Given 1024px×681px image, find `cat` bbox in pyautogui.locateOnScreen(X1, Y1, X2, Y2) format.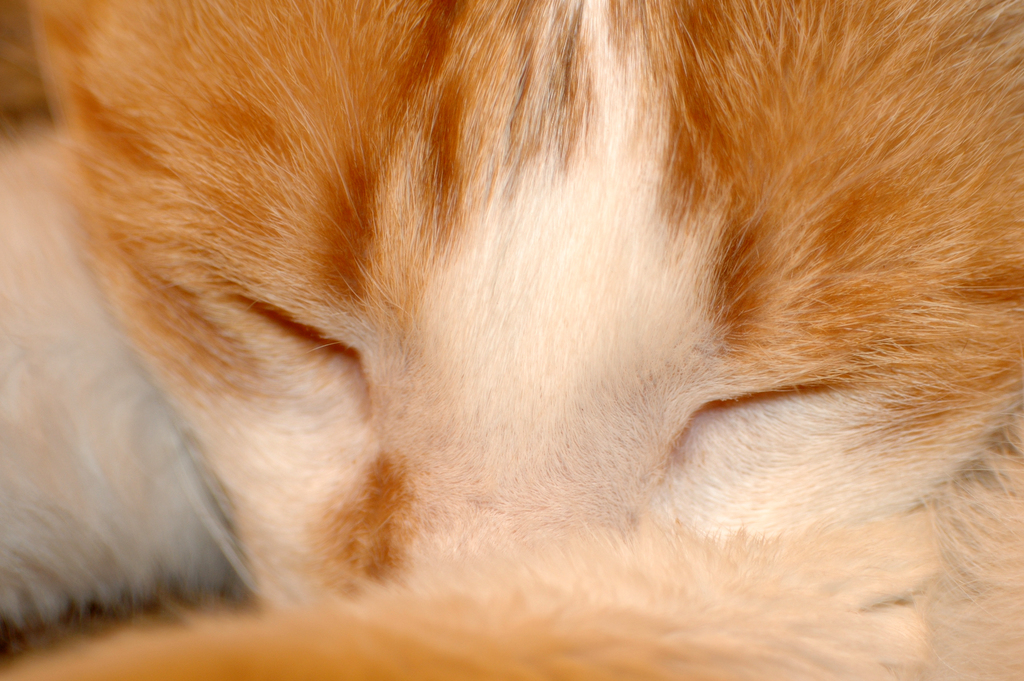
pyautogui.locateOnScreen(0, 0, 1023, 680).
